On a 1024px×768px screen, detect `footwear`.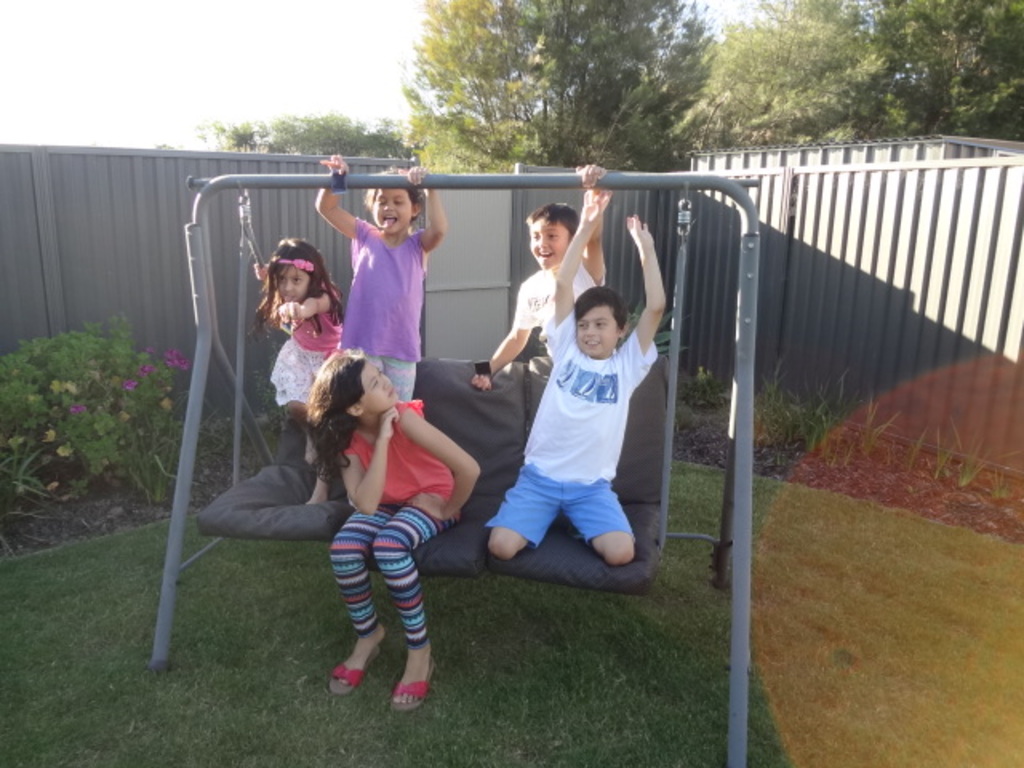
<region>322, 638, 379, 702</region>.
